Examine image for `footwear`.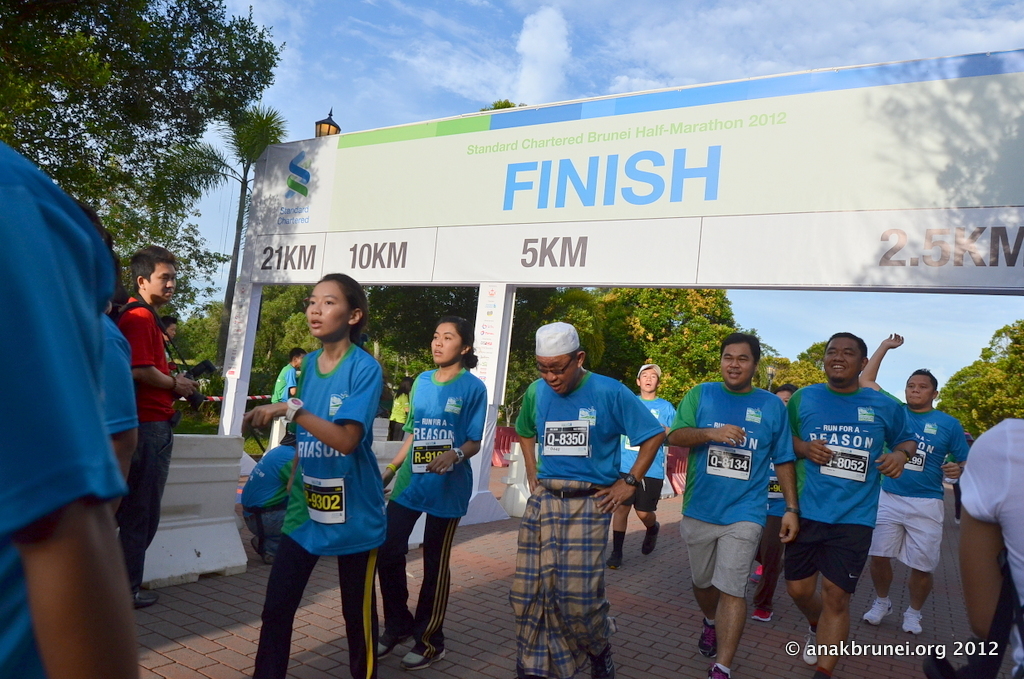
Examination result: Rect(815, 637, 843, 678).
